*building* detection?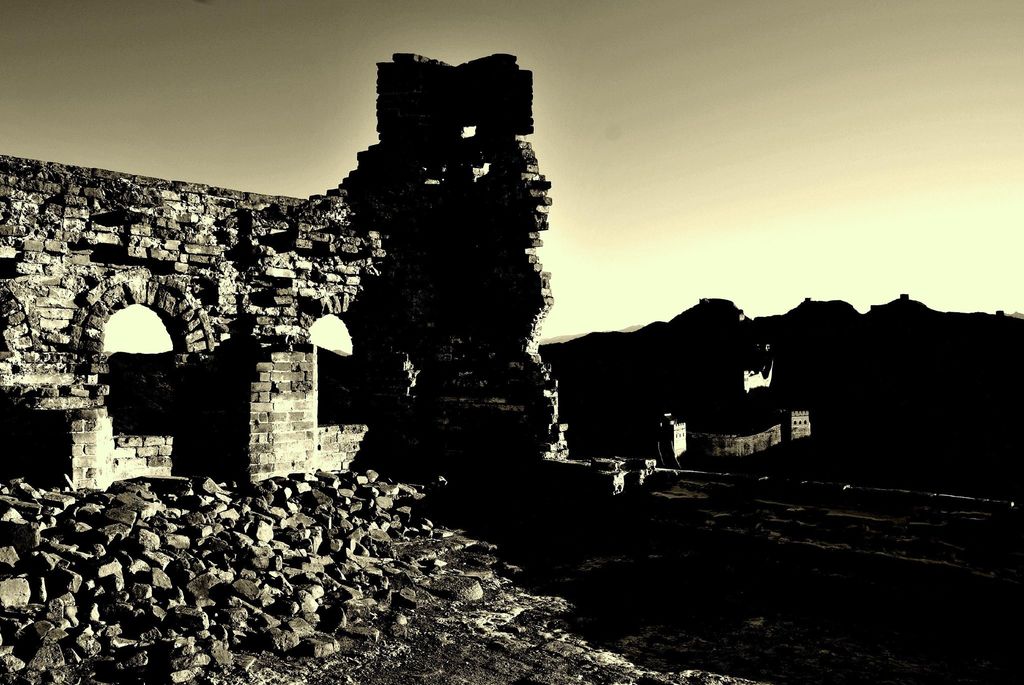
left=0, top=39, right=559, bottom=520
